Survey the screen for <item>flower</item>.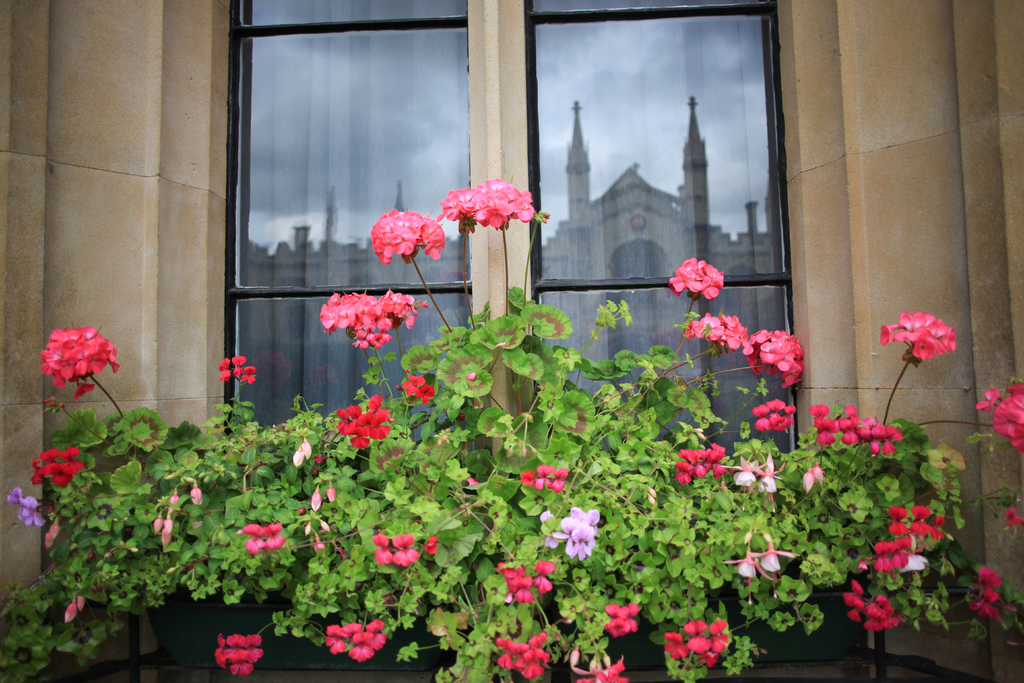
Survey found: <region>602, 605, 638, 633</region>.
